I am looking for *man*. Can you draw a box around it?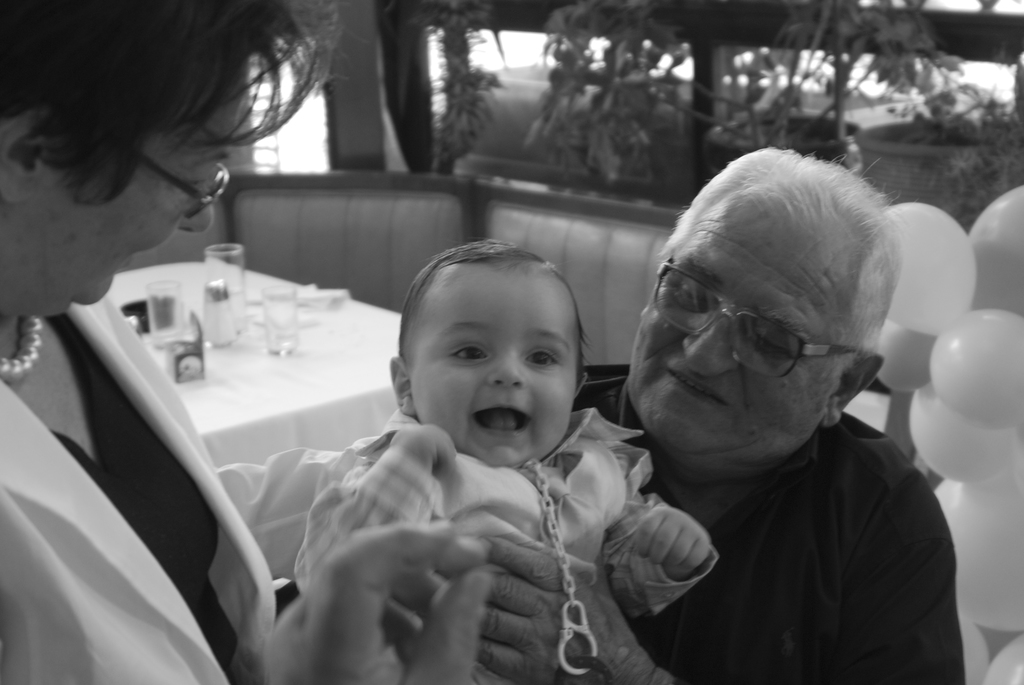
Sure, the bounding box is [423,171,975,667].
